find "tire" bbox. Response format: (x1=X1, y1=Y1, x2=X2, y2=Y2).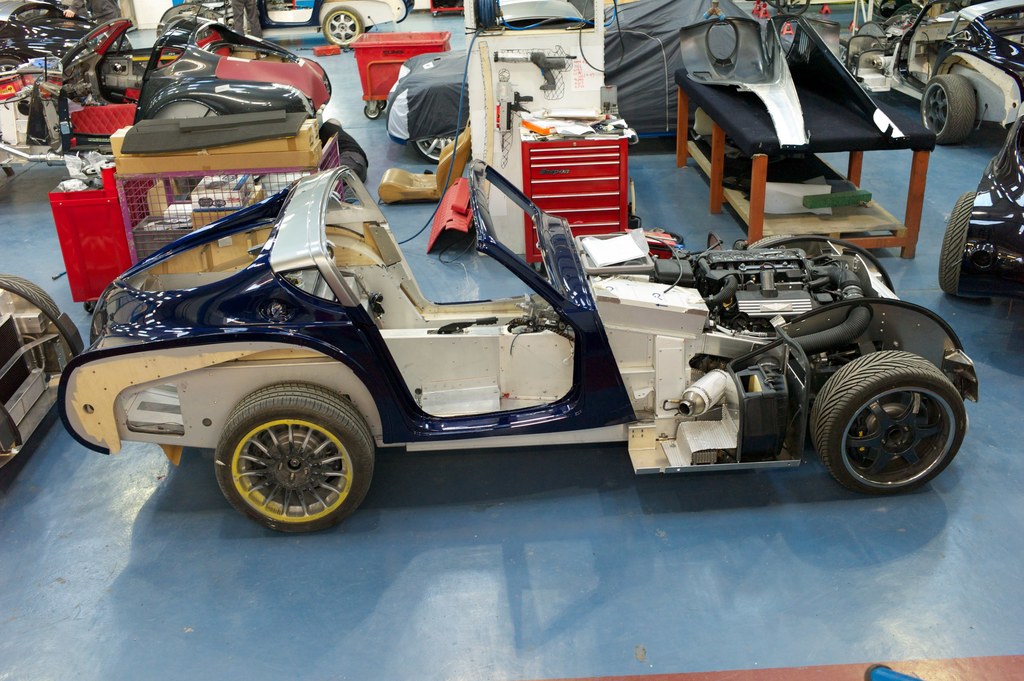
(x1=816, y1=349, x2=970, y2=501).
